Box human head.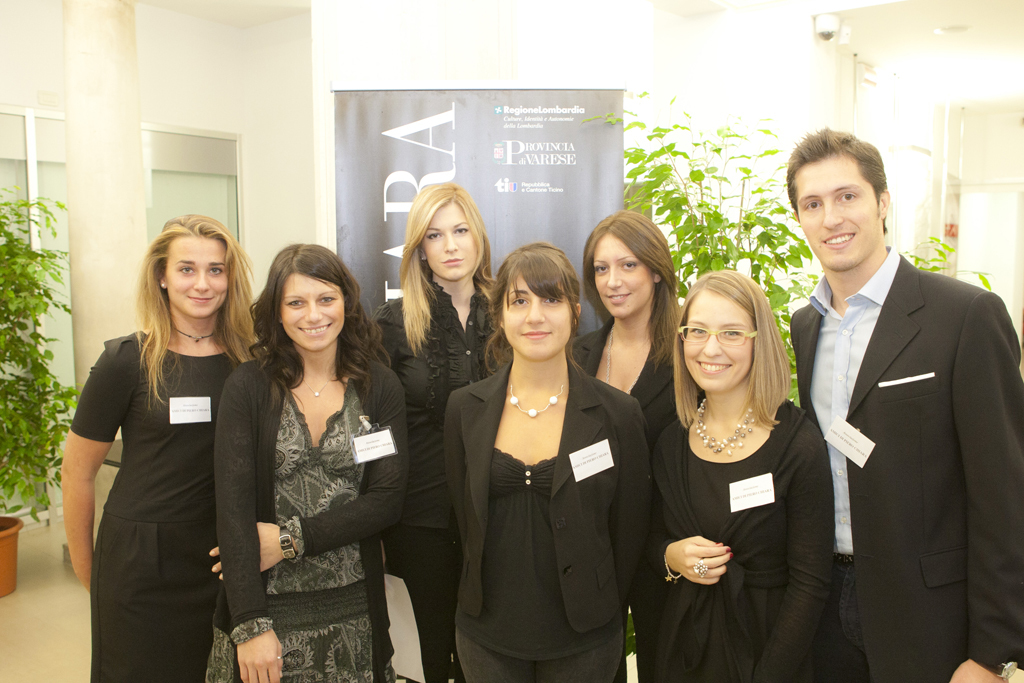
crop(234, 231, 357, 366).
